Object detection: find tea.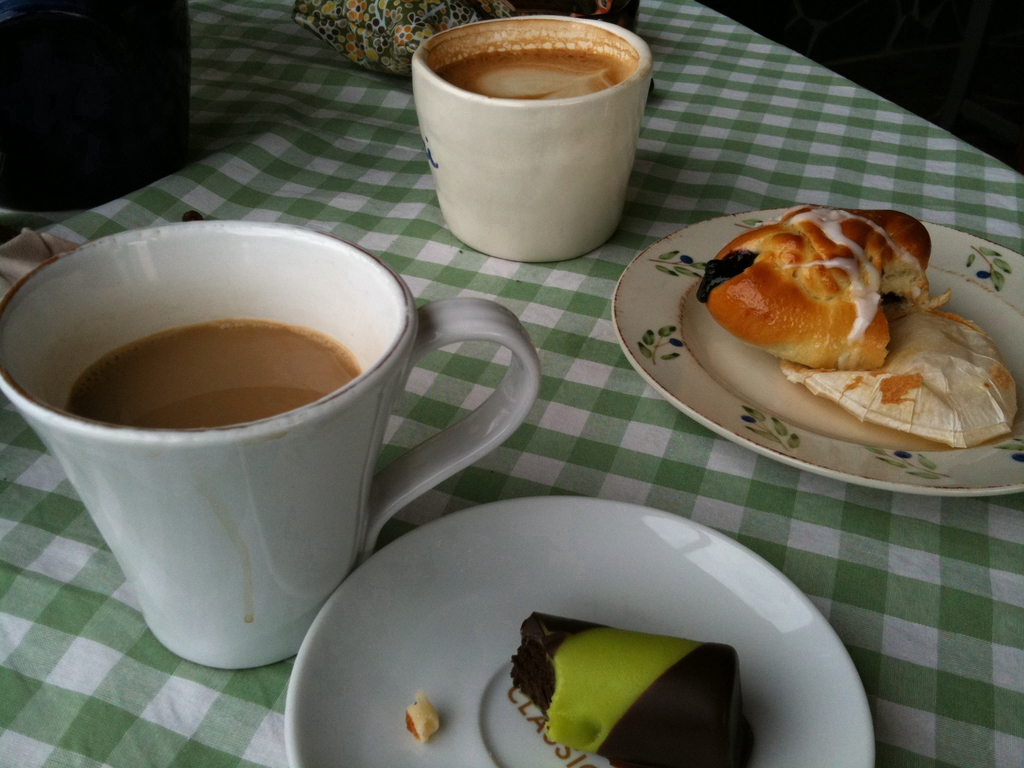
l=426, t=16, r=639, b=100.
